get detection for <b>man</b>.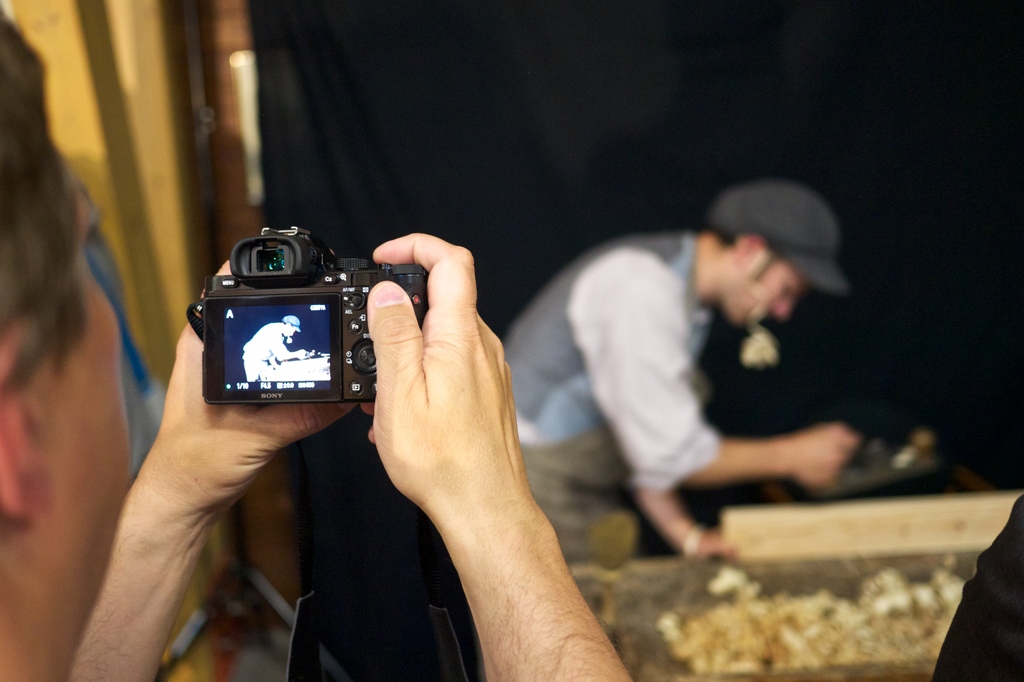
Detection: detection(240, 314, 309, 381).
